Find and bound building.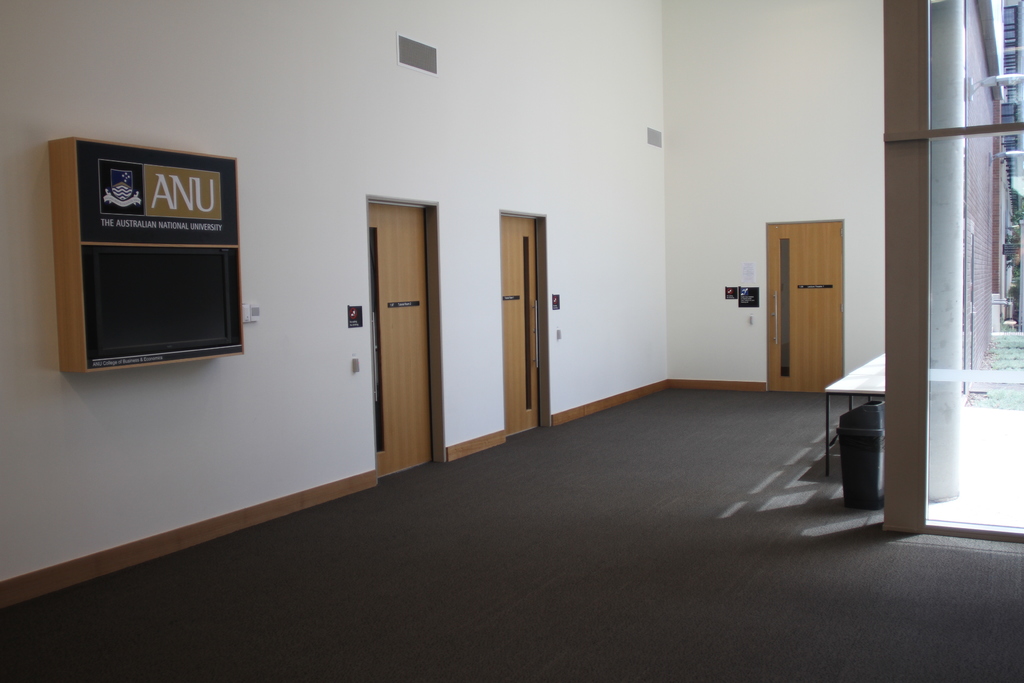
Bound: 0, 0, 1023, 682.
